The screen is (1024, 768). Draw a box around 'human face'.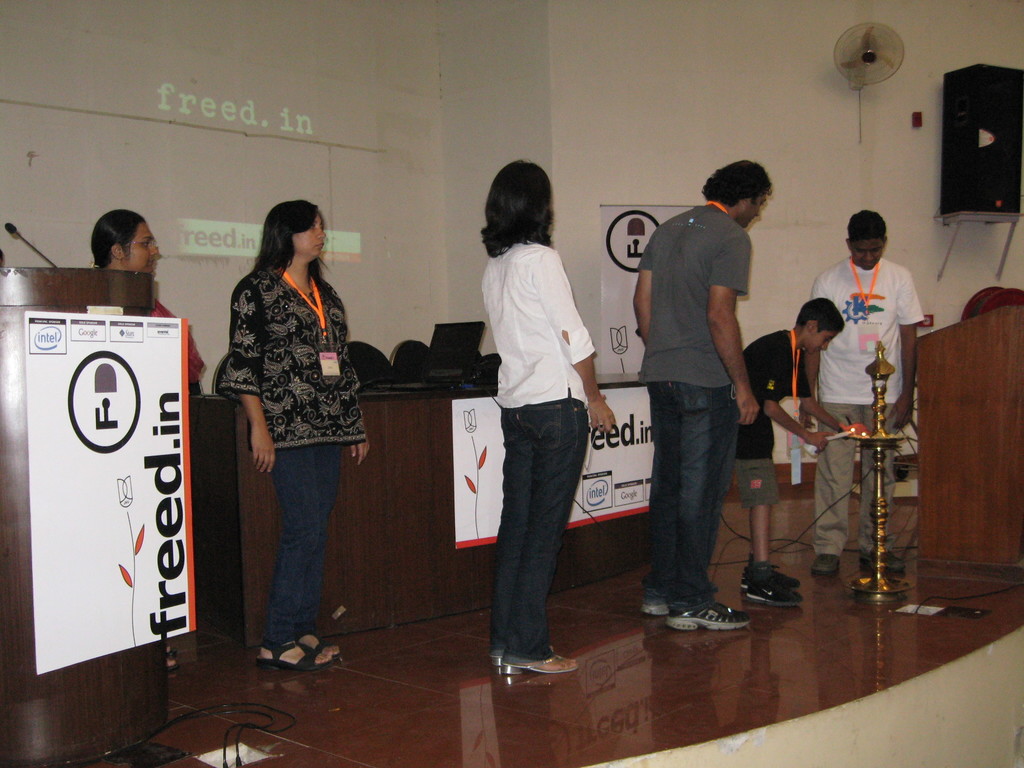
123:222:164:276.
